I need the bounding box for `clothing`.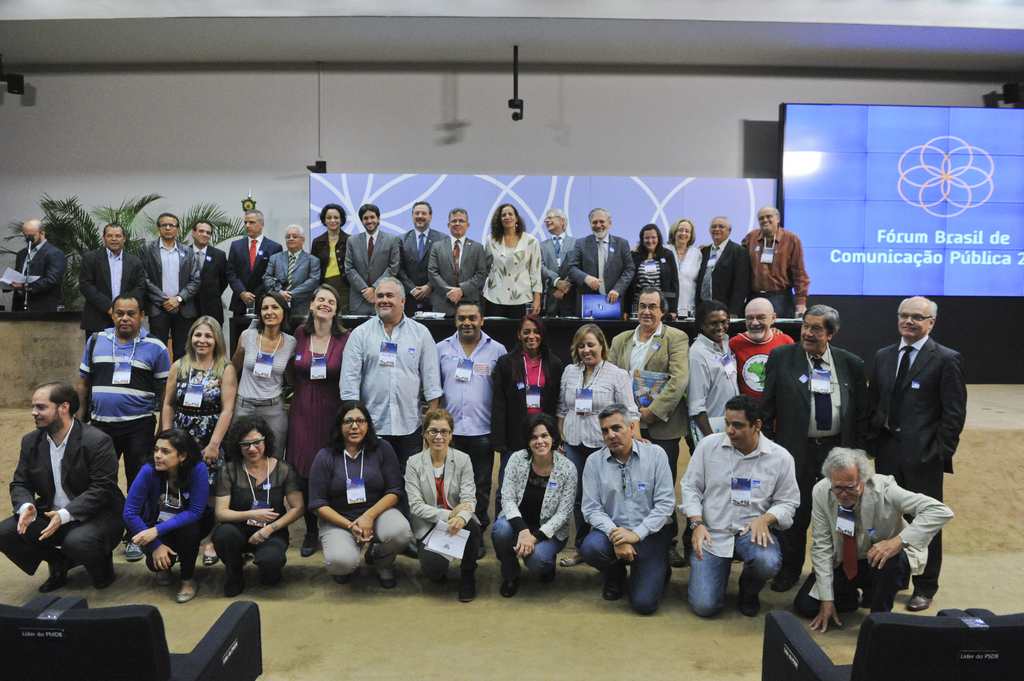
Here it is: 0 419 126 577.
